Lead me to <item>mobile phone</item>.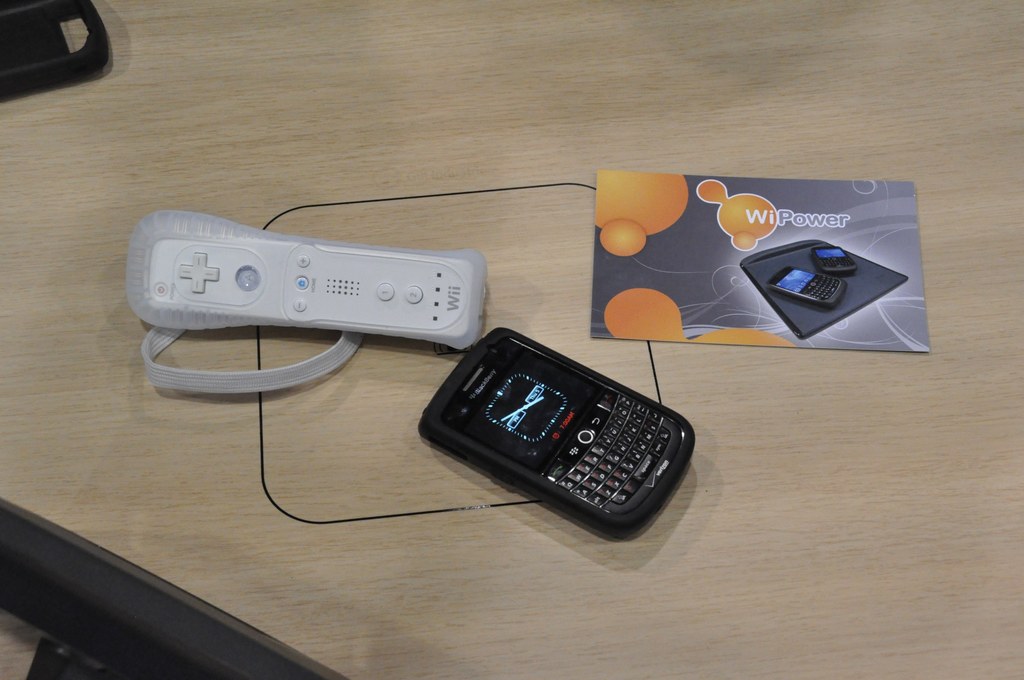
Lead to 766, 266, 845, 308.
